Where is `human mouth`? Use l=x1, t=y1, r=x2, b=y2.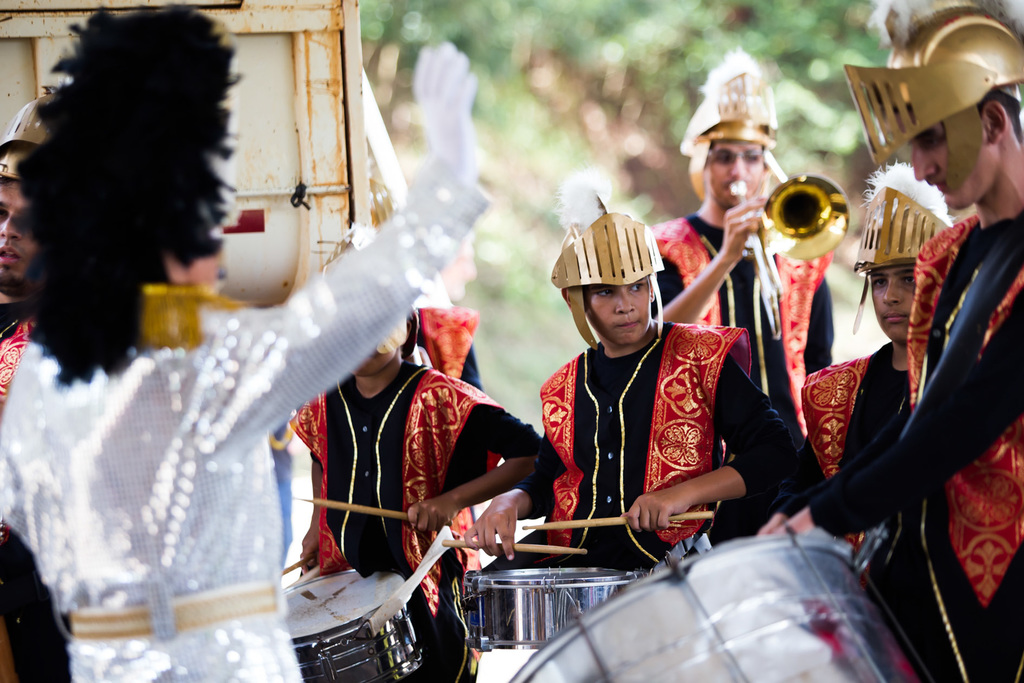
l=884, t=311, r=913, b=325.
